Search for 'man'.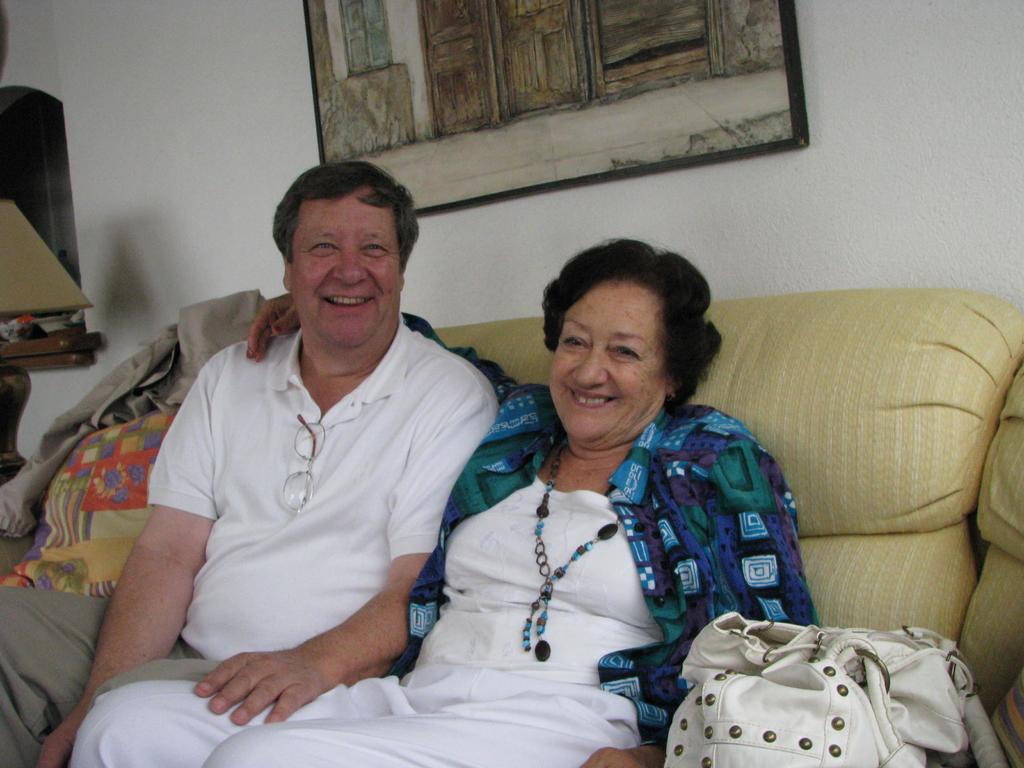
Found at (x1=0, y1=167, x2=523, y2=767).
